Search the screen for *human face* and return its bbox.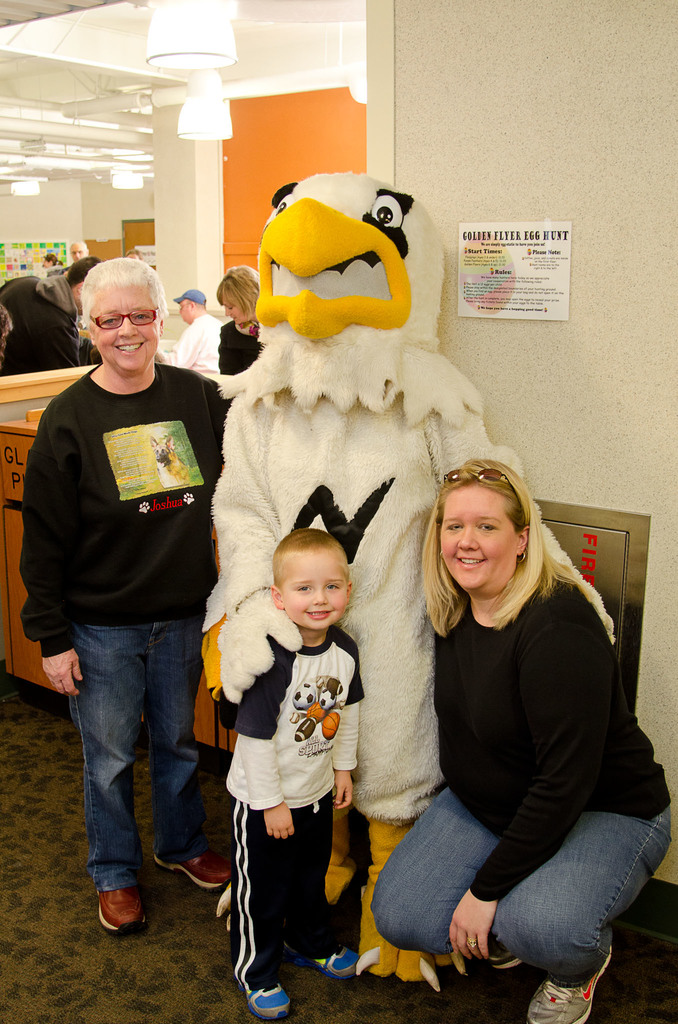
Found: <bbox>224, 300, 250, 324</bbox>.
